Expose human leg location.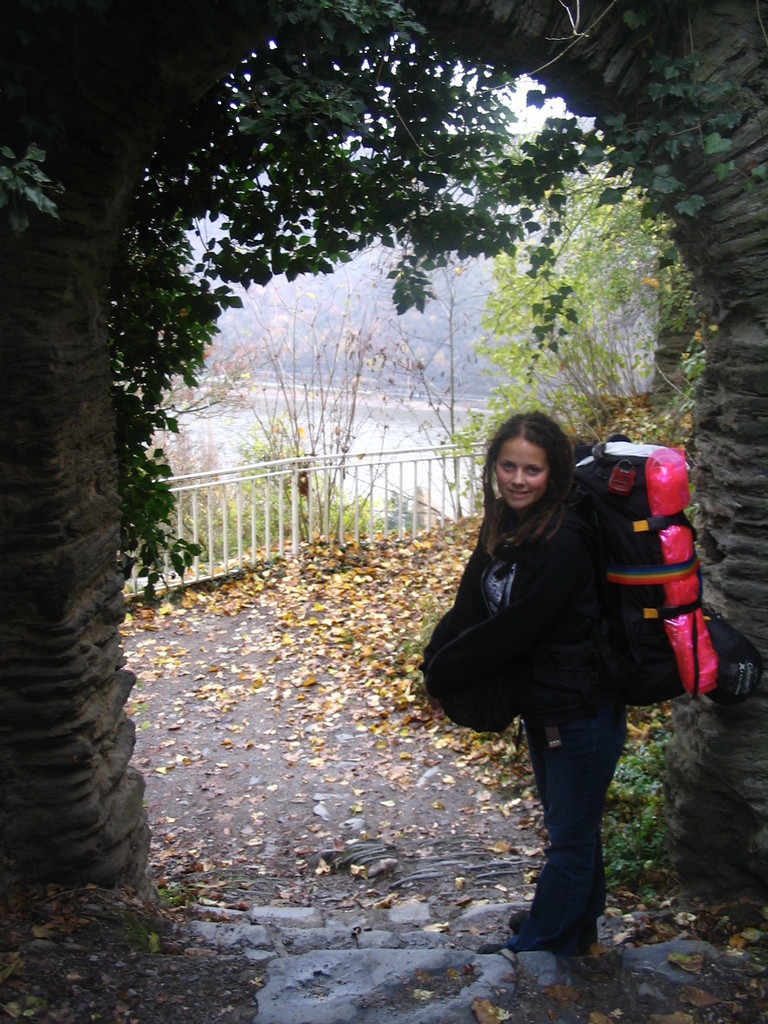
Exposed at 509, 712, 630, 948.
